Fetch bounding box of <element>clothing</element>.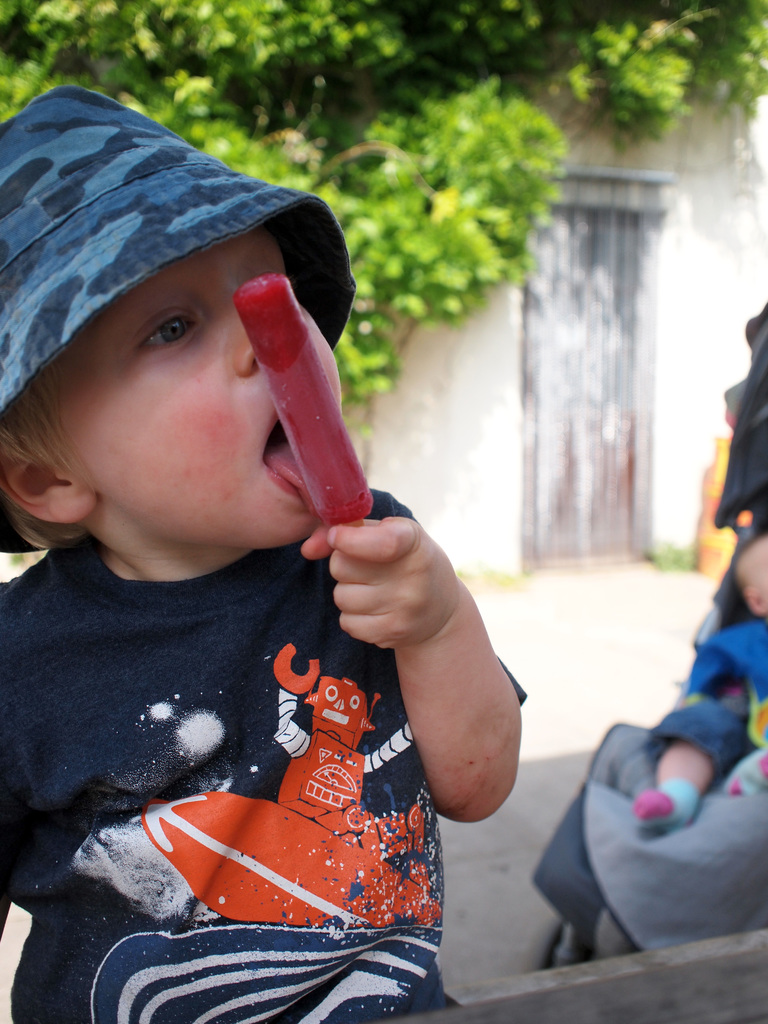
Bbox: [646, 616, 767, 790].
